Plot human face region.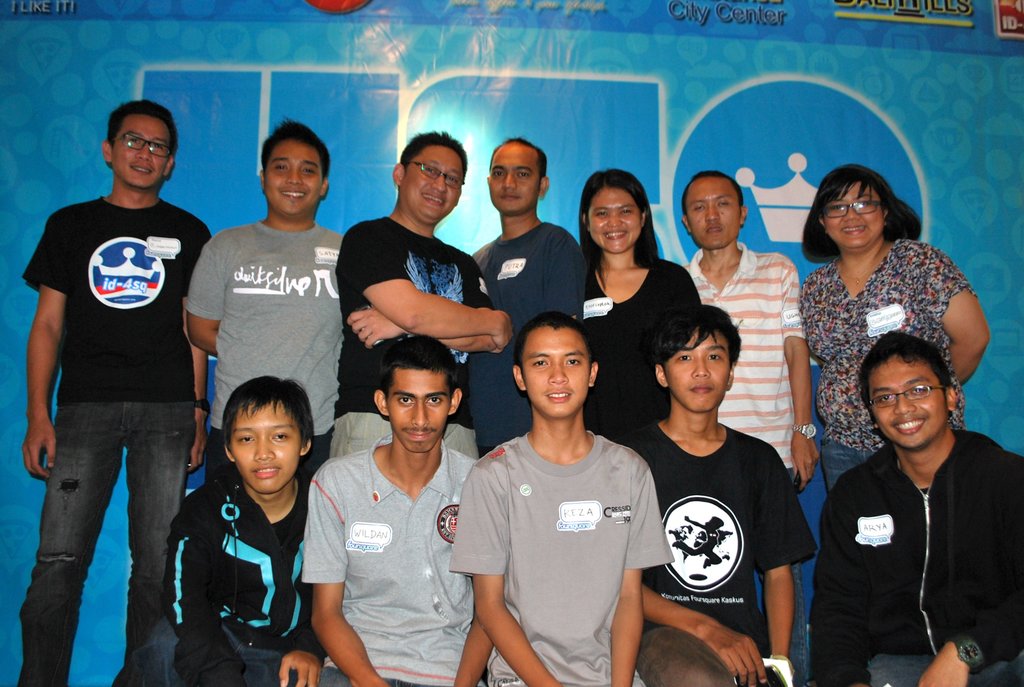
Plotted at box=[387, 369, 446, 449].
